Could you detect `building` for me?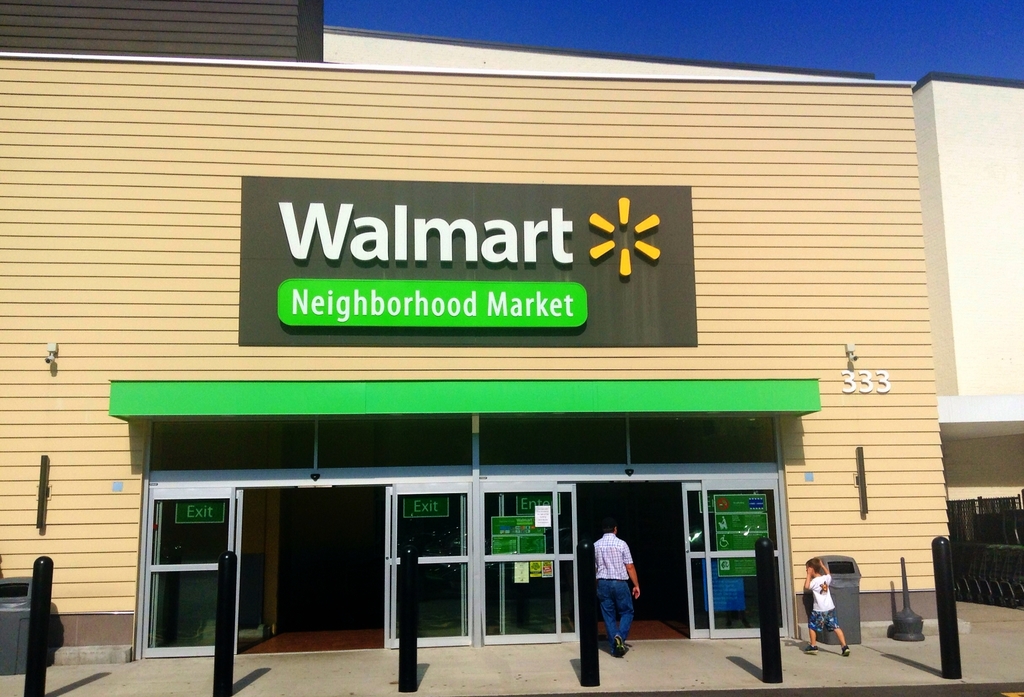
Detection result: <region>0, 0, 1023, 650</region>.
